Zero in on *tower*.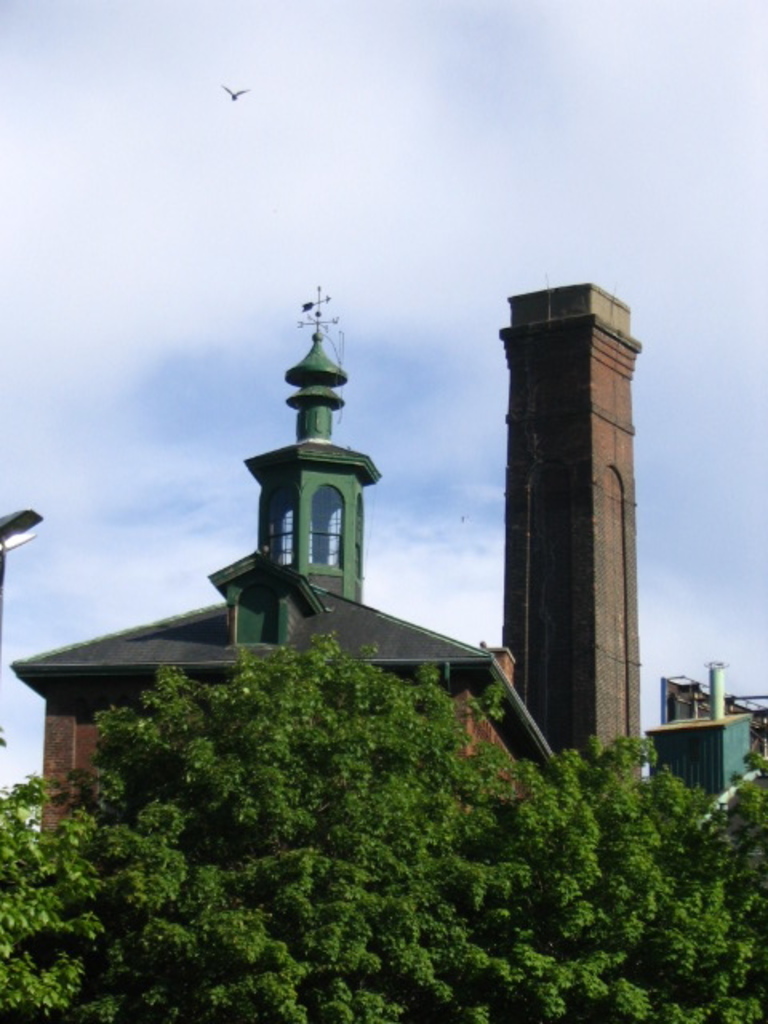
Zeroed in: <bbox>250, 286, 382, 613</bbox>.
